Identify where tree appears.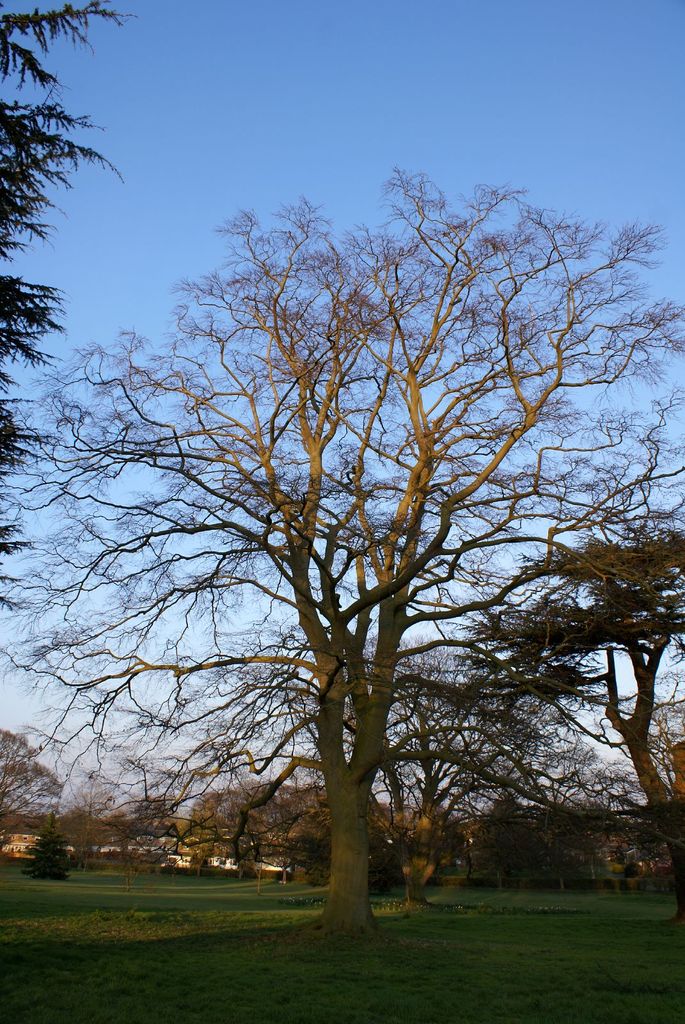
Appears at {"x1": 539, "y1": 803, "x2": 605, "y2": 895}.
